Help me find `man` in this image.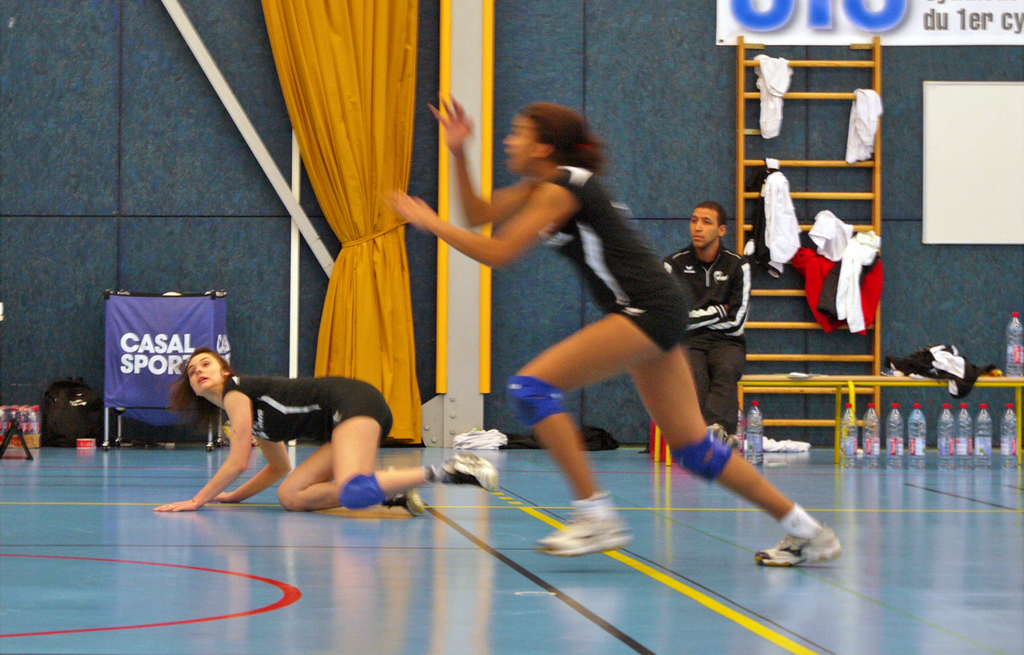
Found it: bbox(656, 203, 757, 447).
